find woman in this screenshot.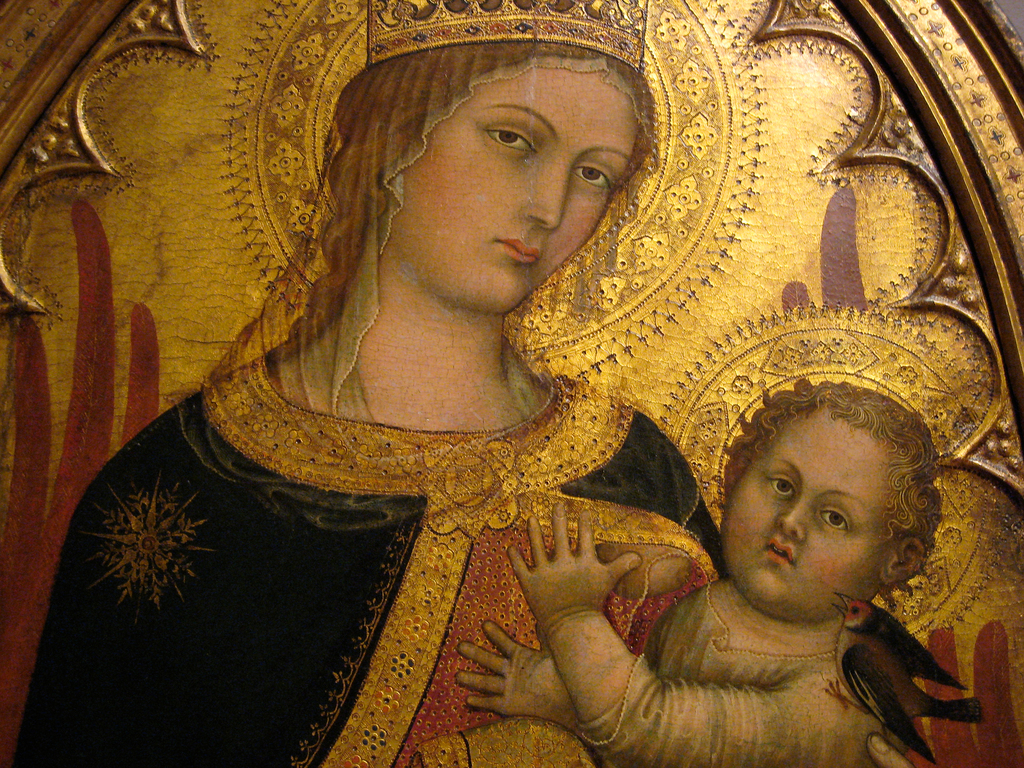
The bounding box for woman is 8 56 1023 737.
